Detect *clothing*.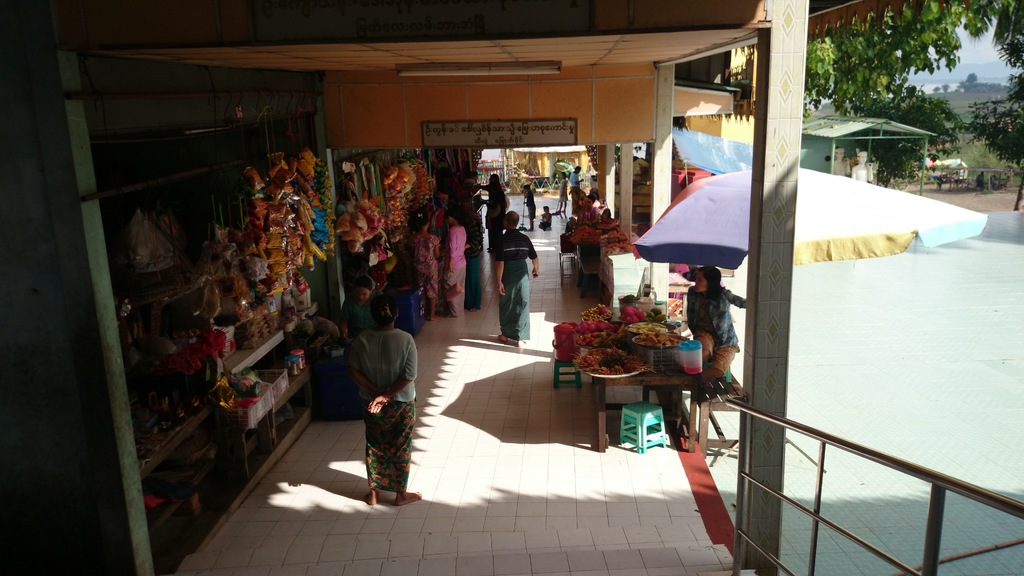
Detected at [x1=413, y1=234, x2=442, y2=294].
